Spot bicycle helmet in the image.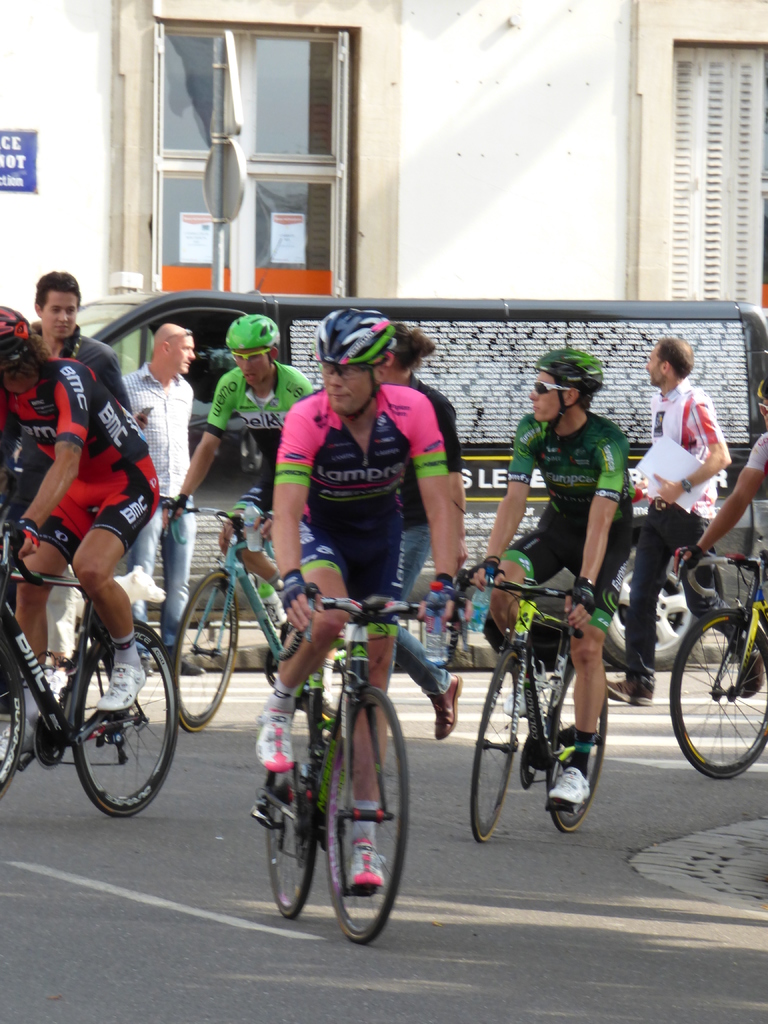
bicycle helmet found at locate(3, 300, 36, 378).
